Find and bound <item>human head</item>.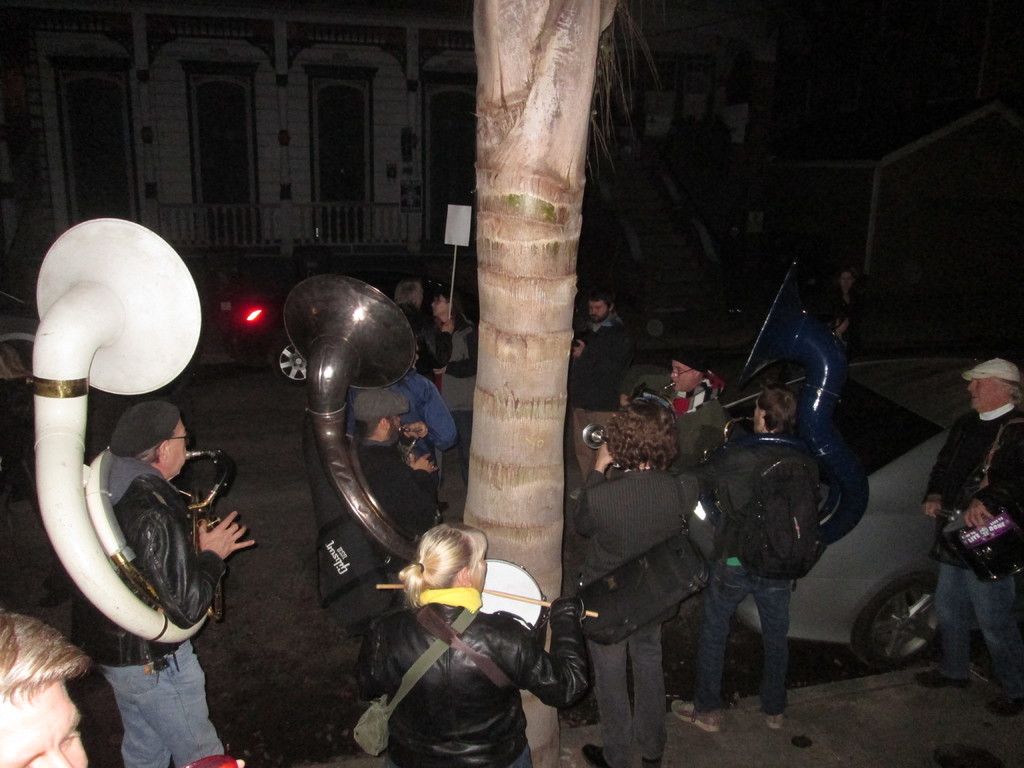
Bound: <region>837, 267, 854, 299</region>.
